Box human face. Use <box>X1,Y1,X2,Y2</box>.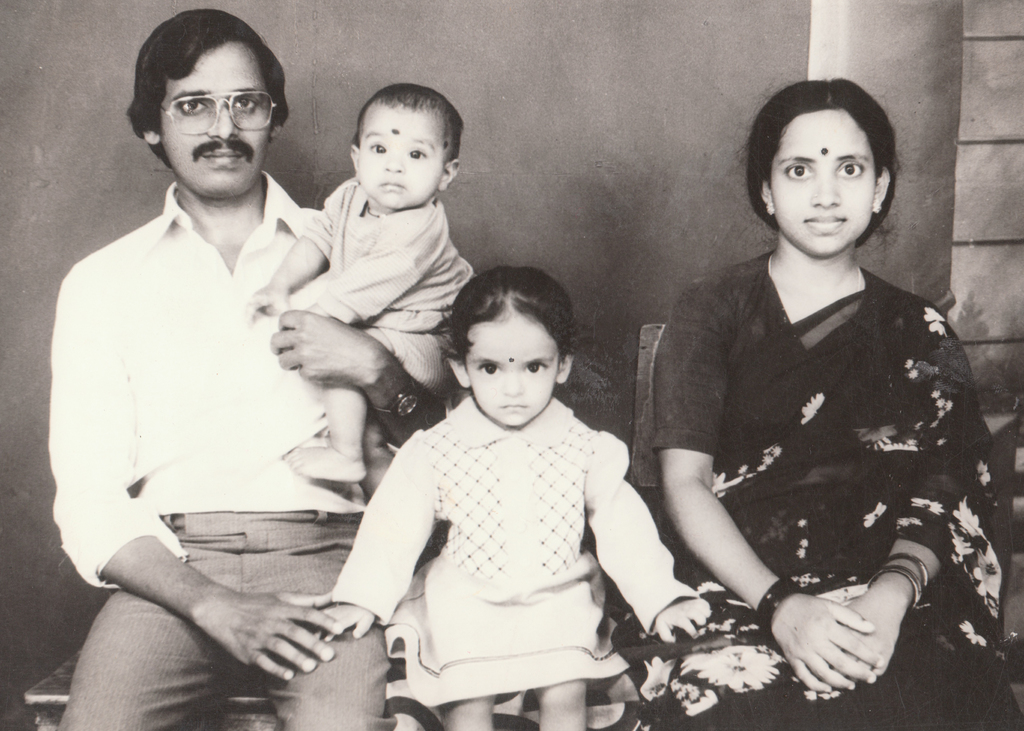
<box>467,307,550,426</box>.
